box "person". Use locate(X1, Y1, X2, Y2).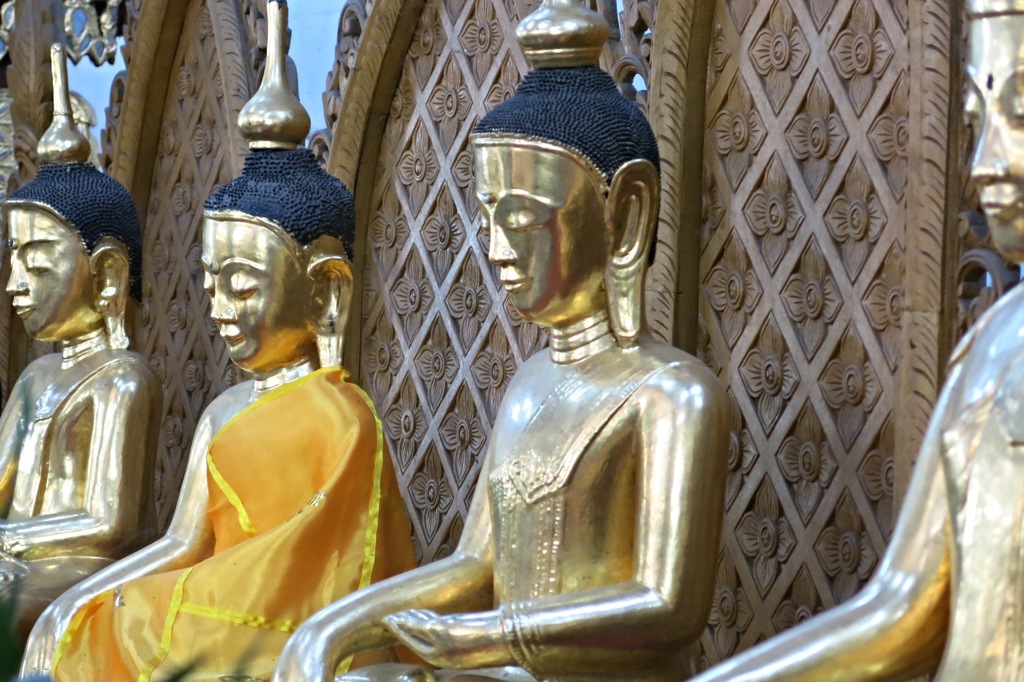
locate(0, 165, 163, 681).
